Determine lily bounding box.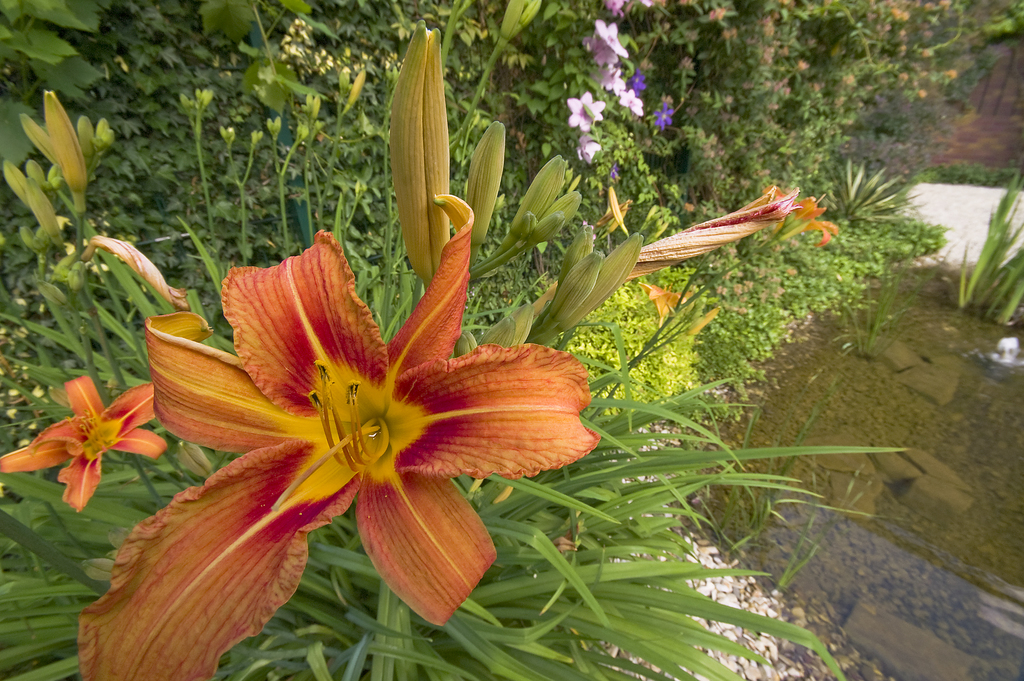
Determined: pyautogui.locateOnScreen(621, 277, 690, 329).
